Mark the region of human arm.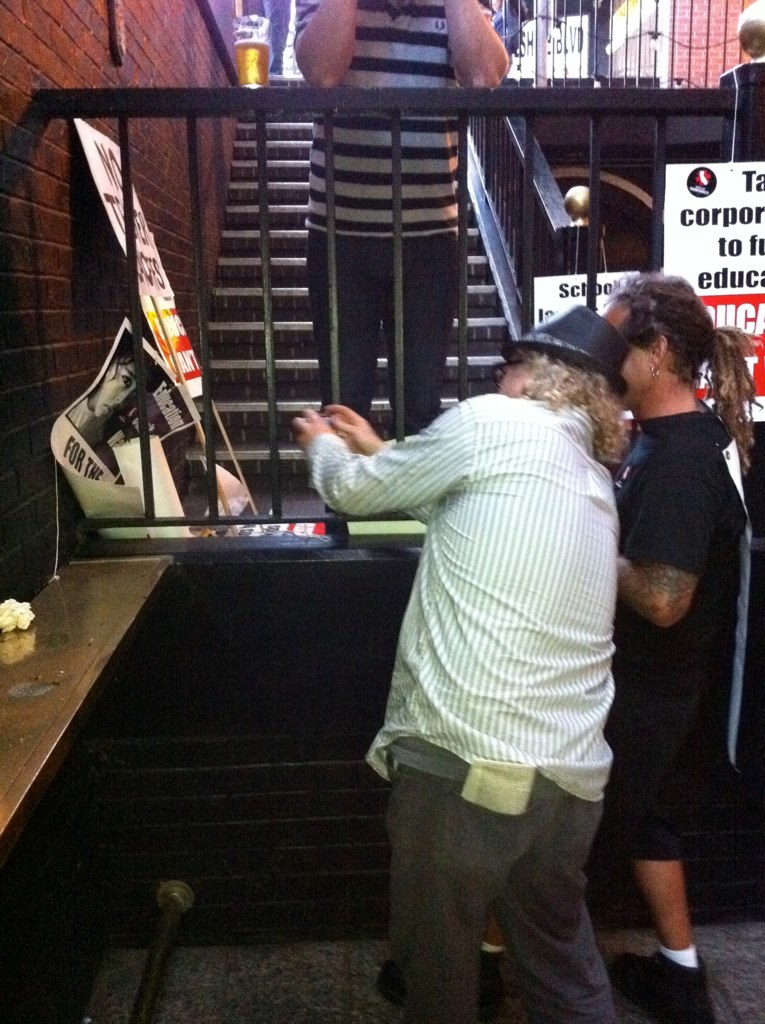
Region: Rect(611, 444, 721, 630).
